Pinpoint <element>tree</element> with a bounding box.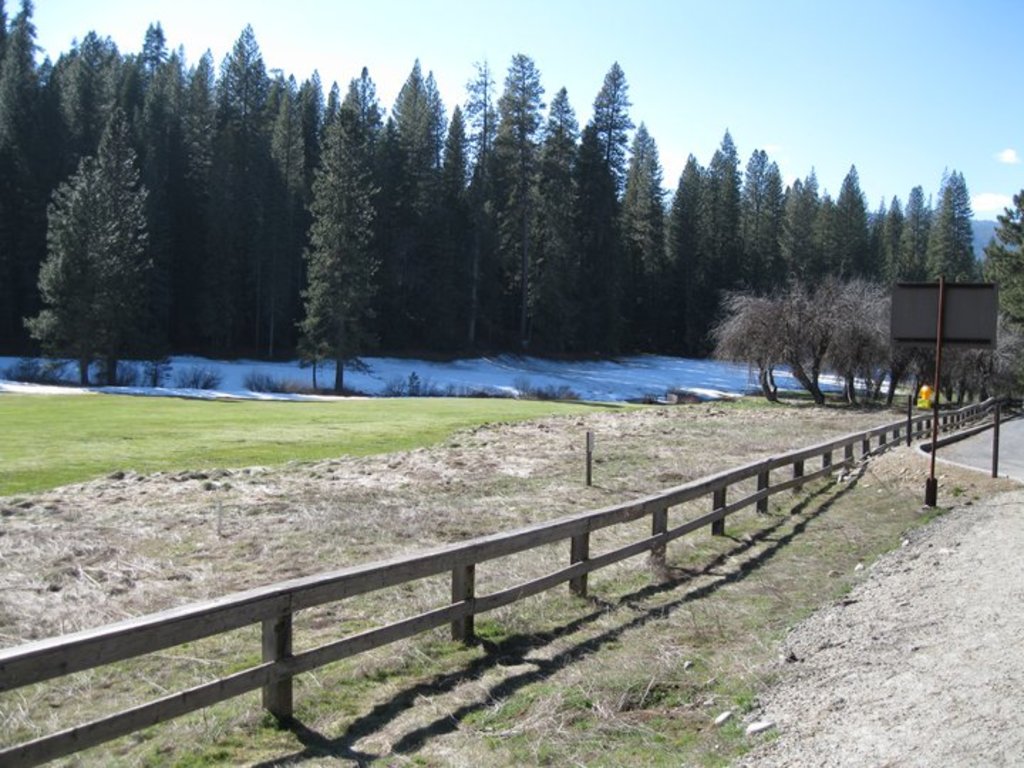
locate(762, 273, 860, 400).
